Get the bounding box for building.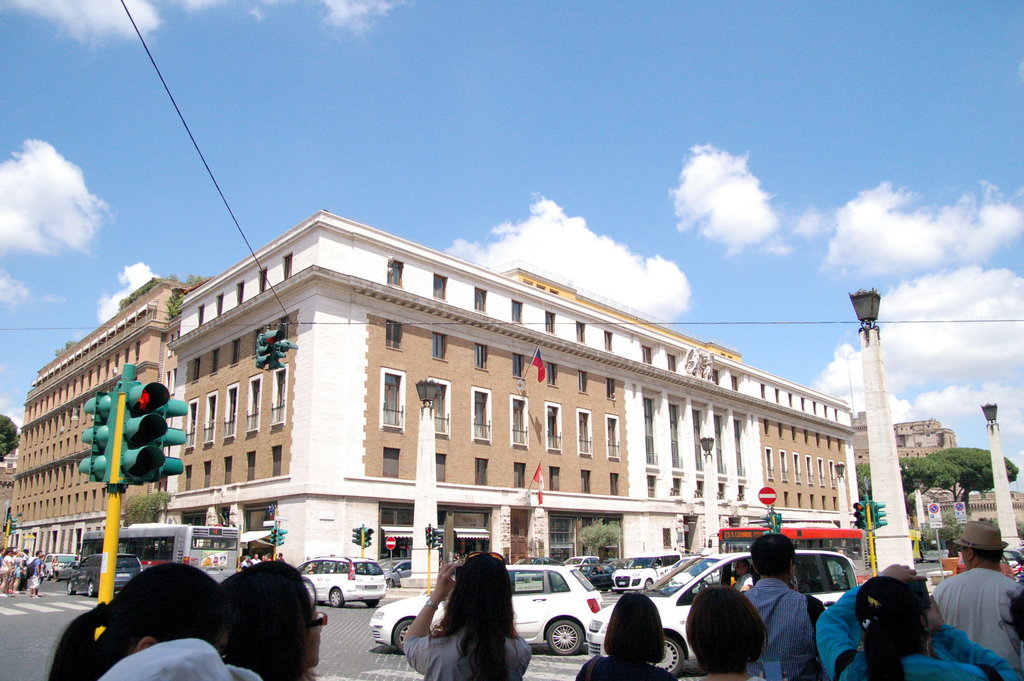
rect(166, 211, 860, 568).
